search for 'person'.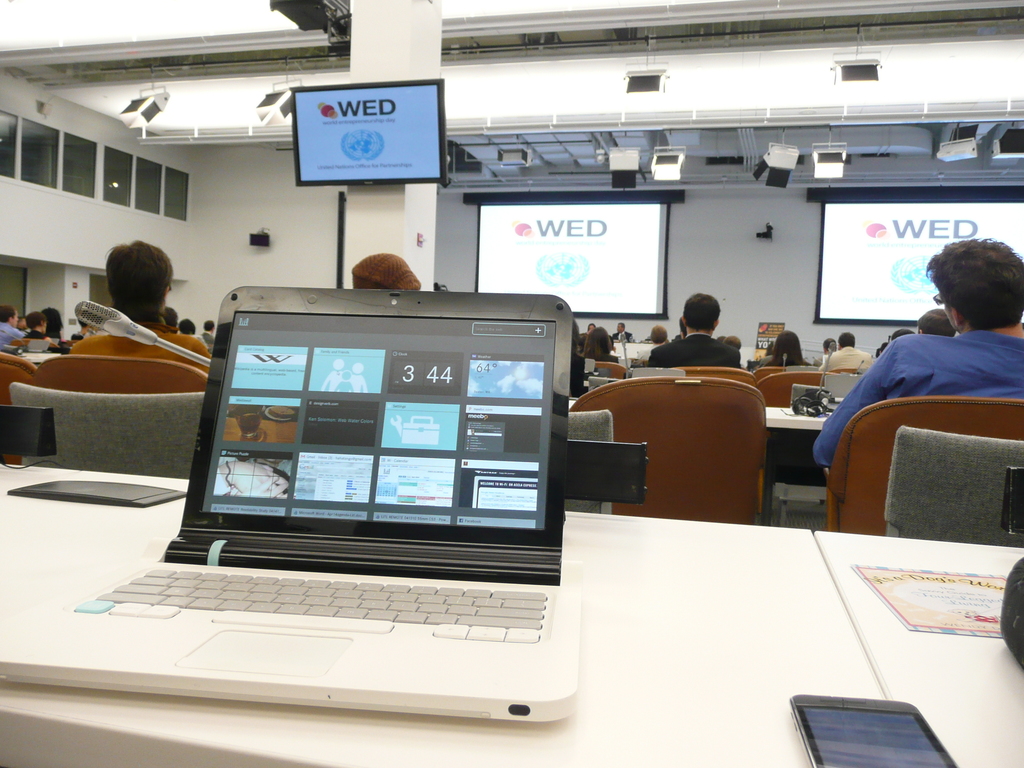
Found at [647, 294, 744, 374].
